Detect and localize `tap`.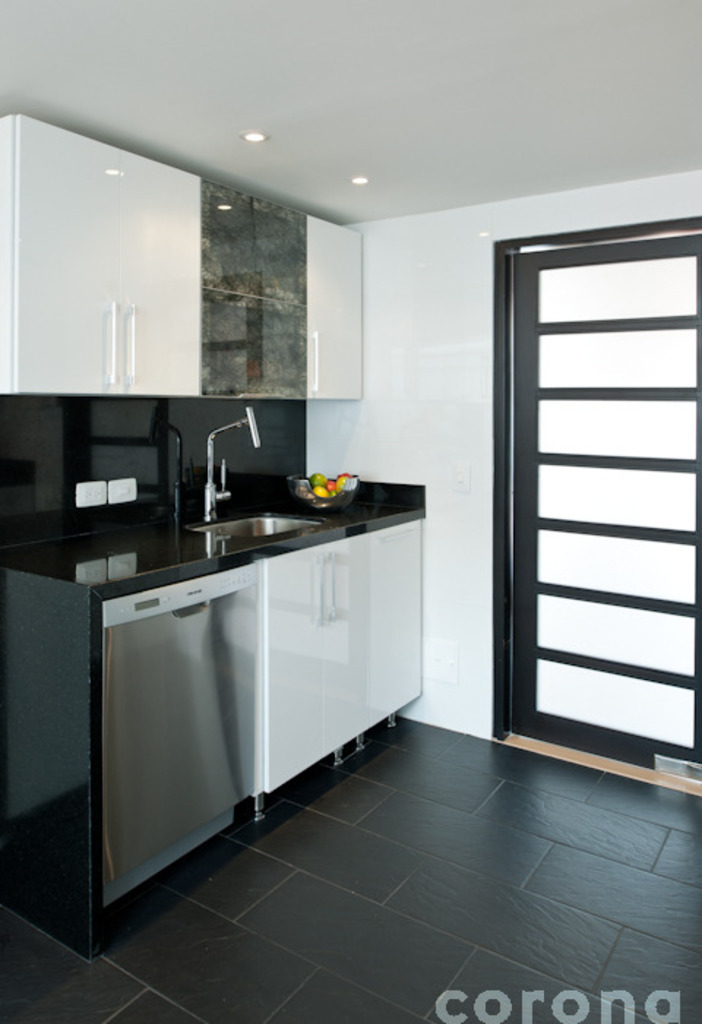
Localized at 196/408/257/524.
